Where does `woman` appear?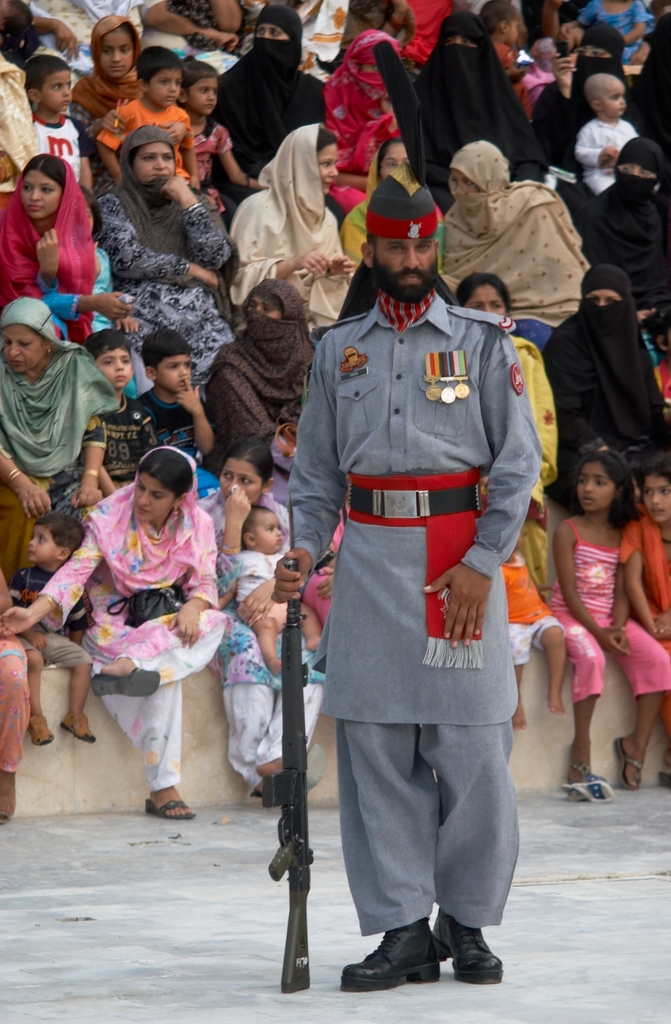
Appears at [0,442,236,820].
